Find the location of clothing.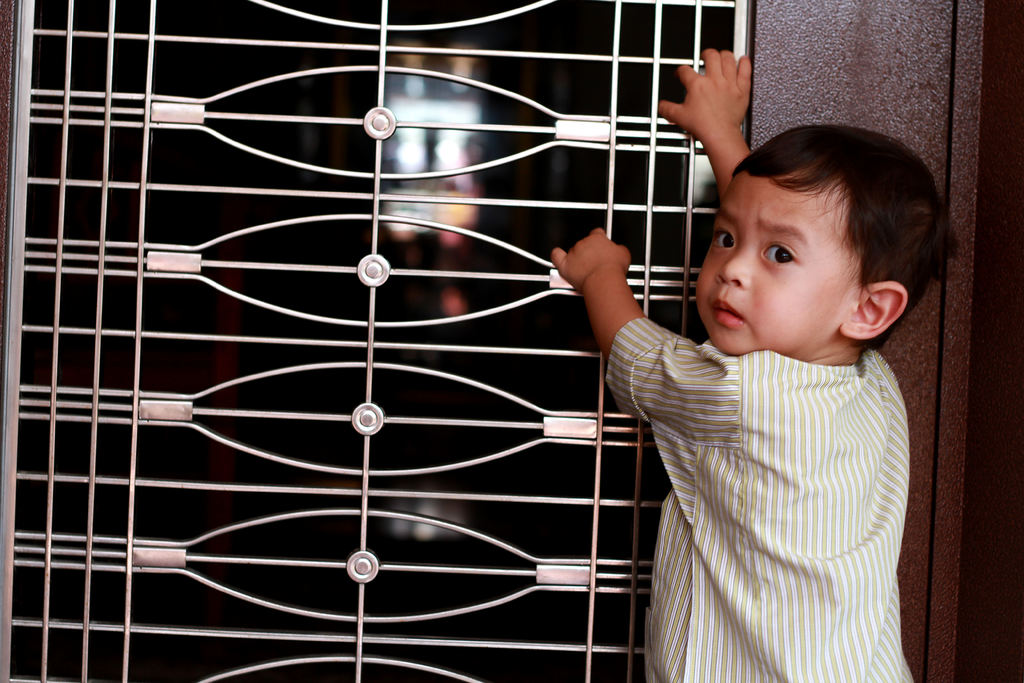
Location: (593,304,928,682).
